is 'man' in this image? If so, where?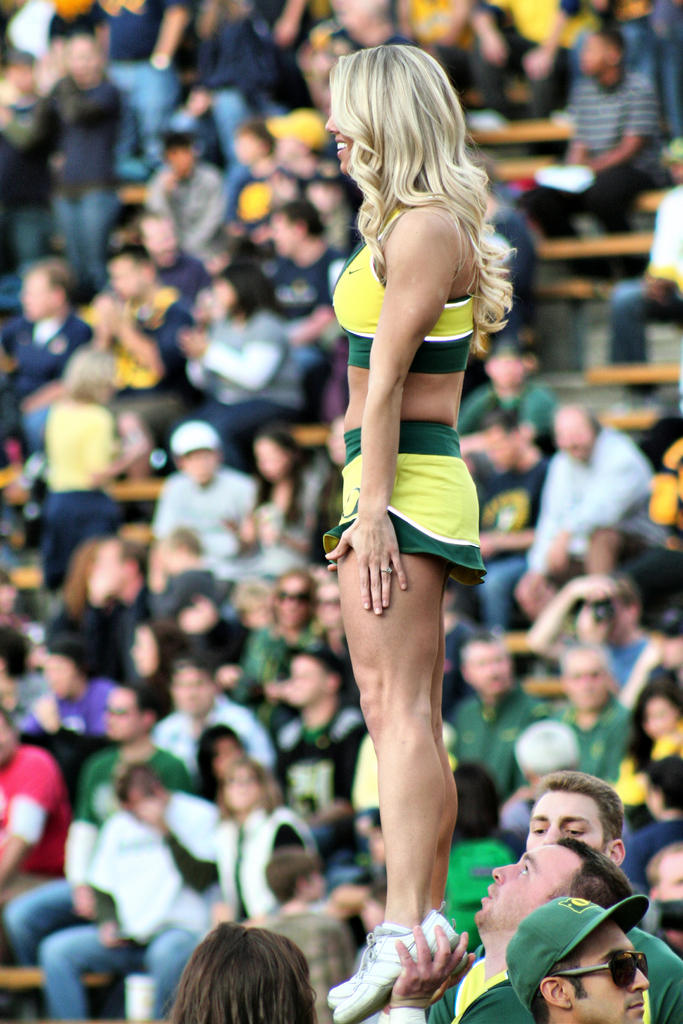
Yes, at (left=252, top=847, right=353, bottom=1023).
